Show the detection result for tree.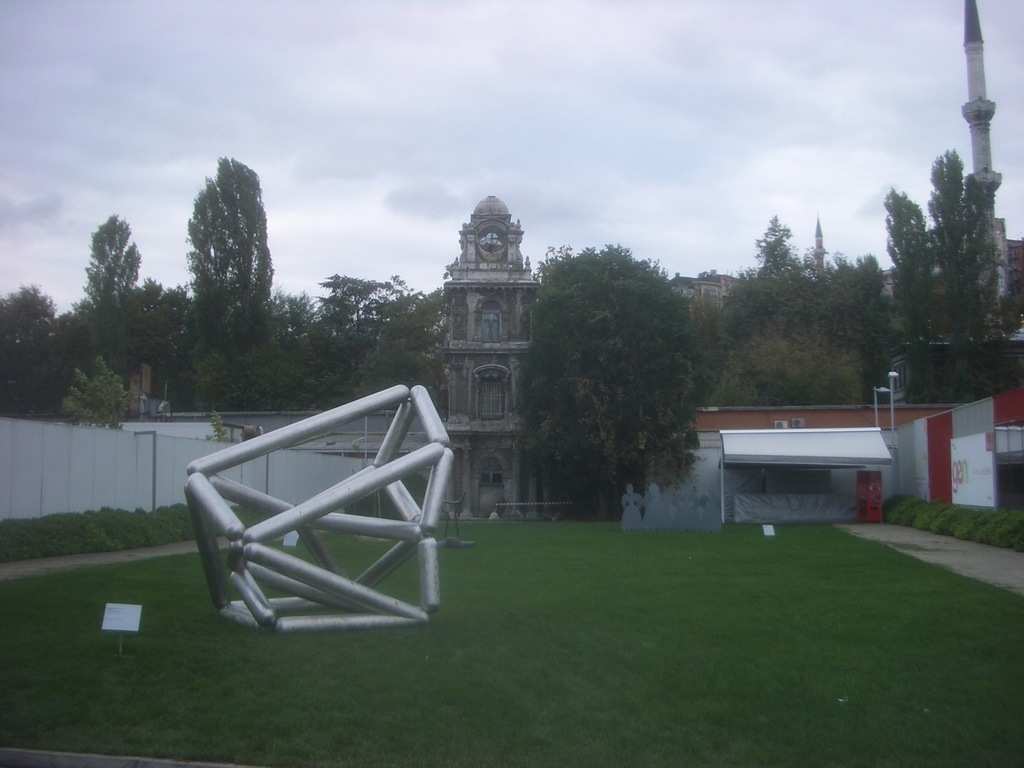
l=57, t=359, r=129, b=438.
